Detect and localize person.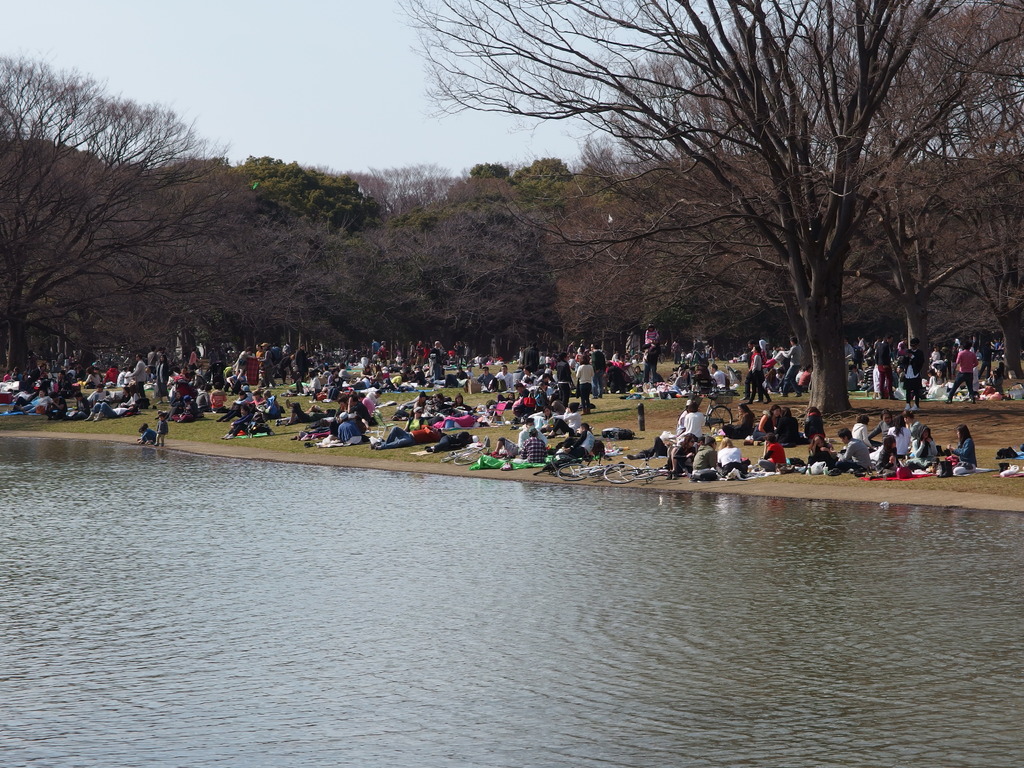
Localized at select_region(769, 328, 806, 395).
